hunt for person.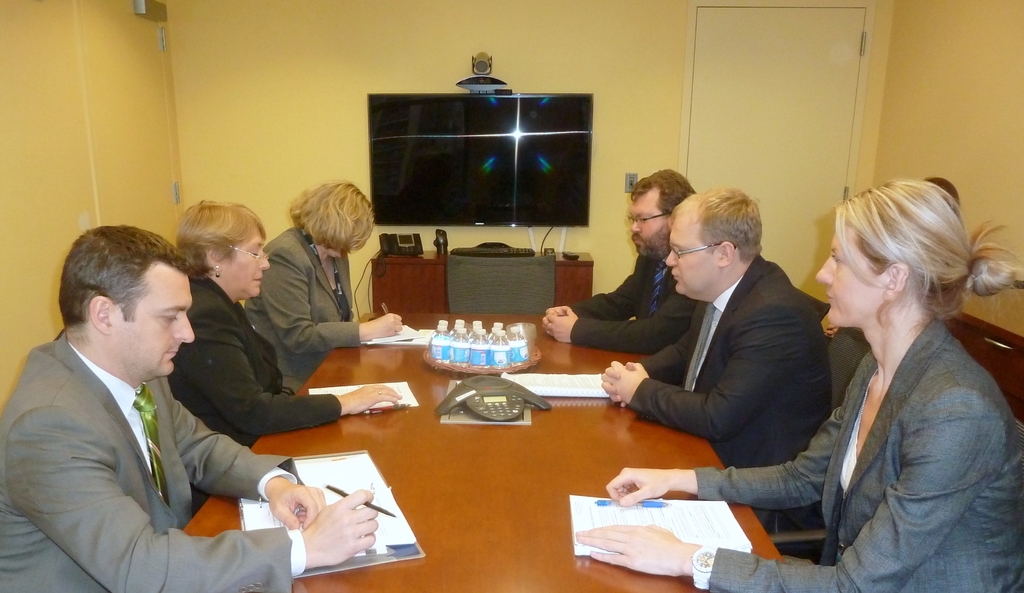
Hunted down at <bbox>0, 223, 378, 592</bbox>.
